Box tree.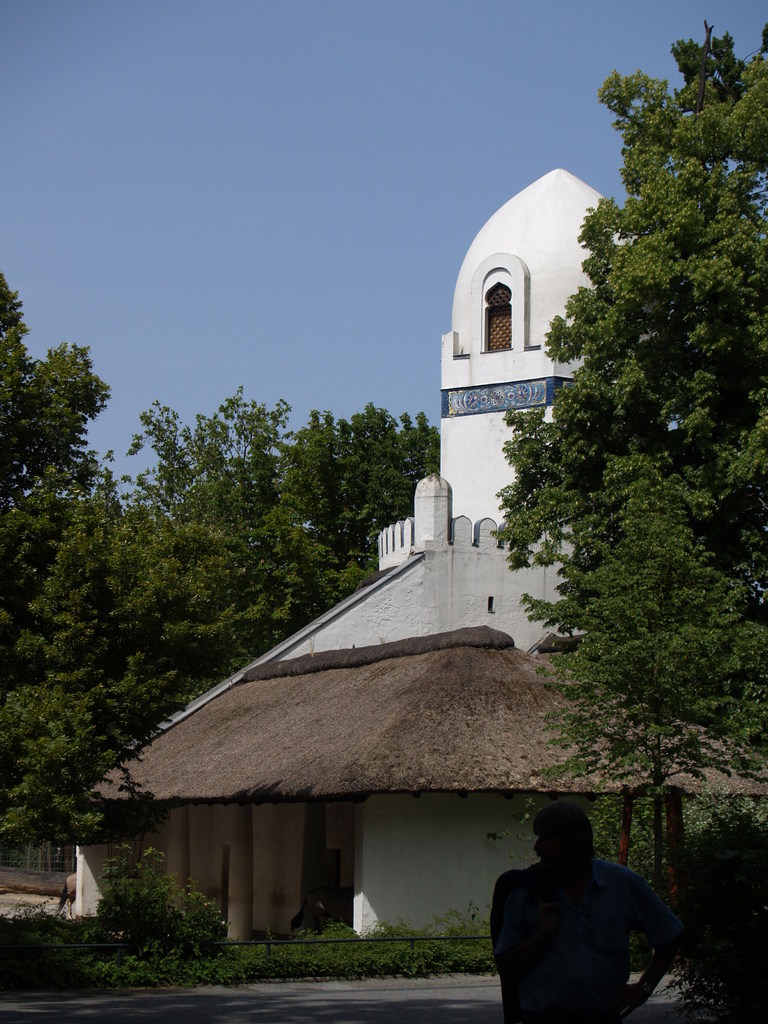
(x1=0, y1=264, x2=114, y2=646).
